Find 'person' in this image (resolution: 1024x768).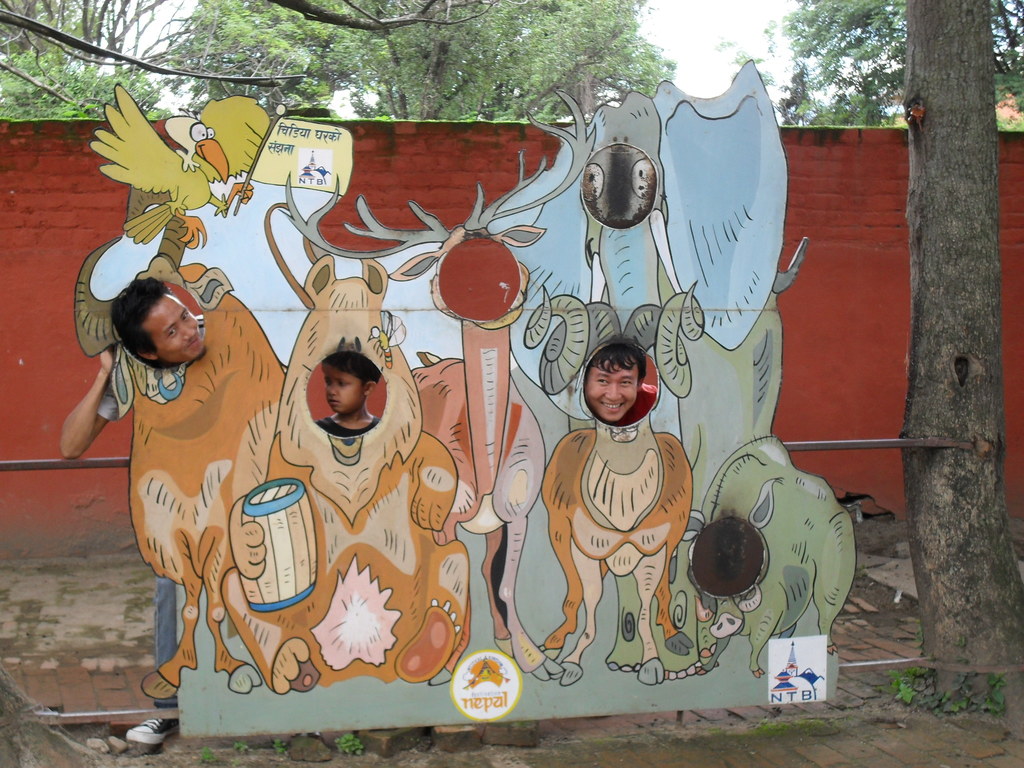
Rect(60, 278, 208, 746).
